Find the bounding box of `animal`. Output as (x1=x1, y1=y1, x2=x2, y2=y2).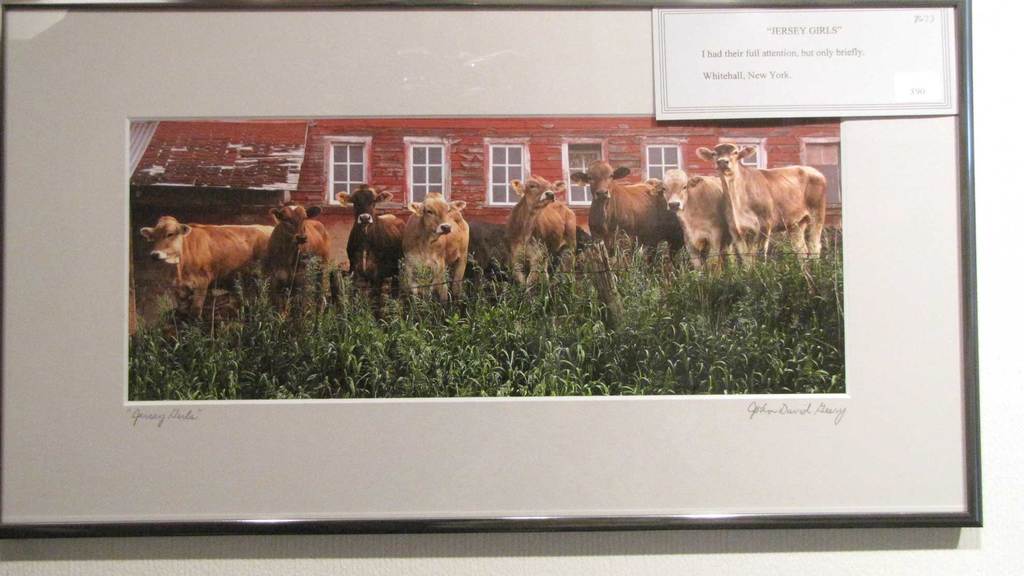
(x1=333, y1=182, x2=394, y2=276).
